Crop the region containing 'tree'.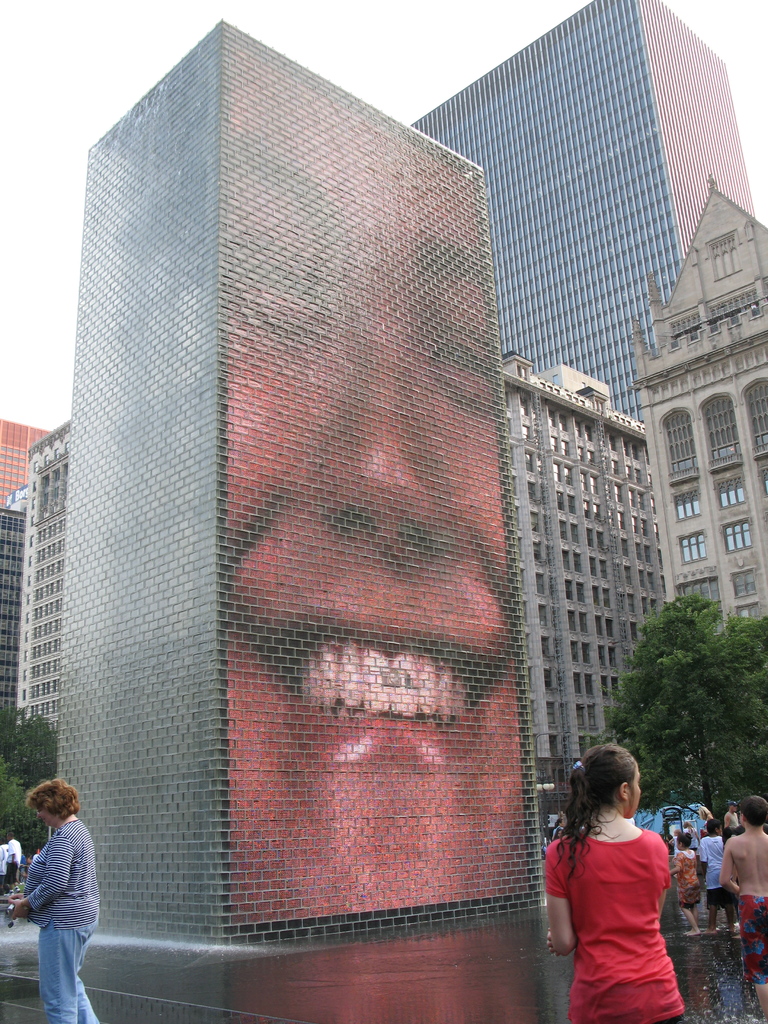
Crop region: 585, 537, 758, 834.
